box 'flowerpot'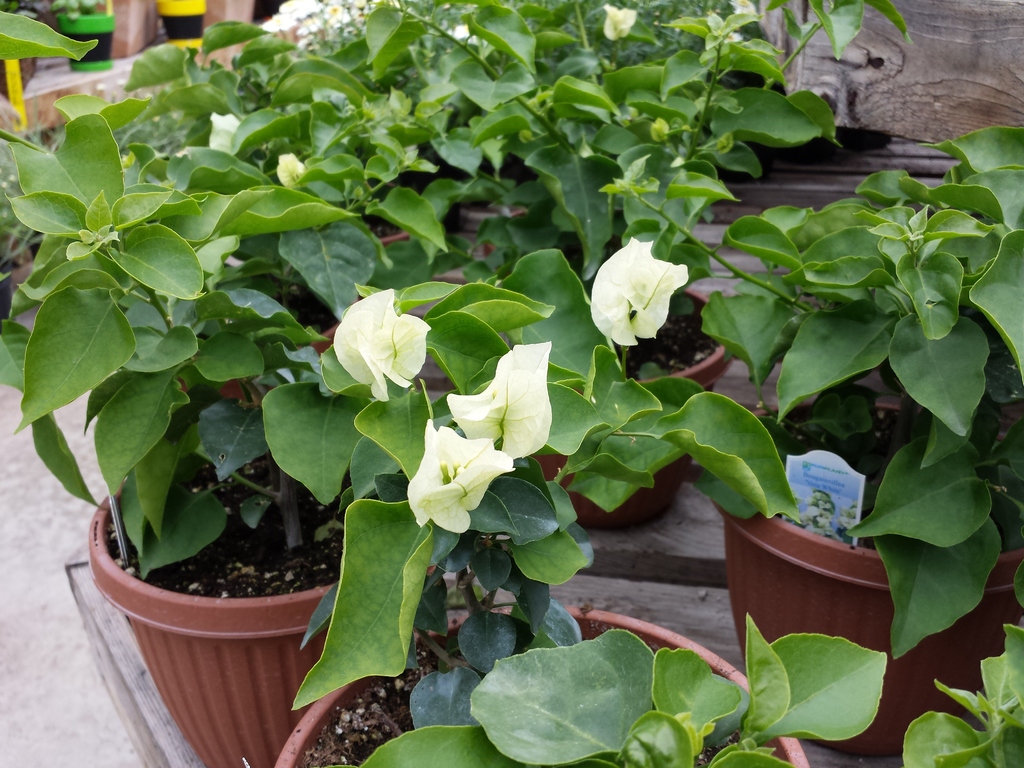
Rect(182, 321, 340, 401)
